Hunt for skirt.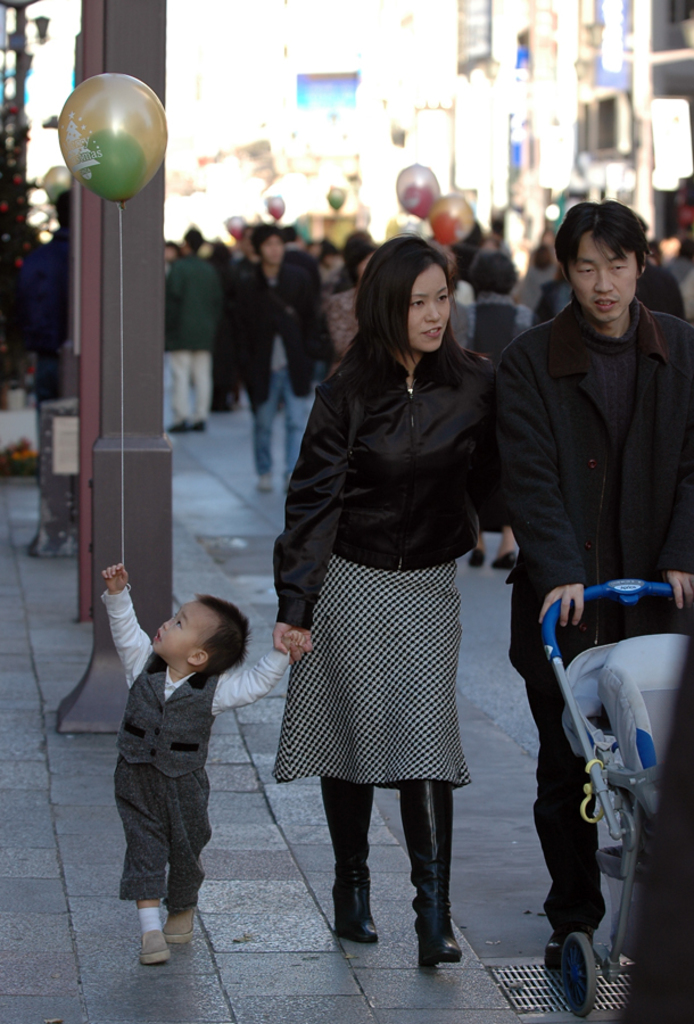
Hunted down at <region>273, 554, 471, 791</region>.
